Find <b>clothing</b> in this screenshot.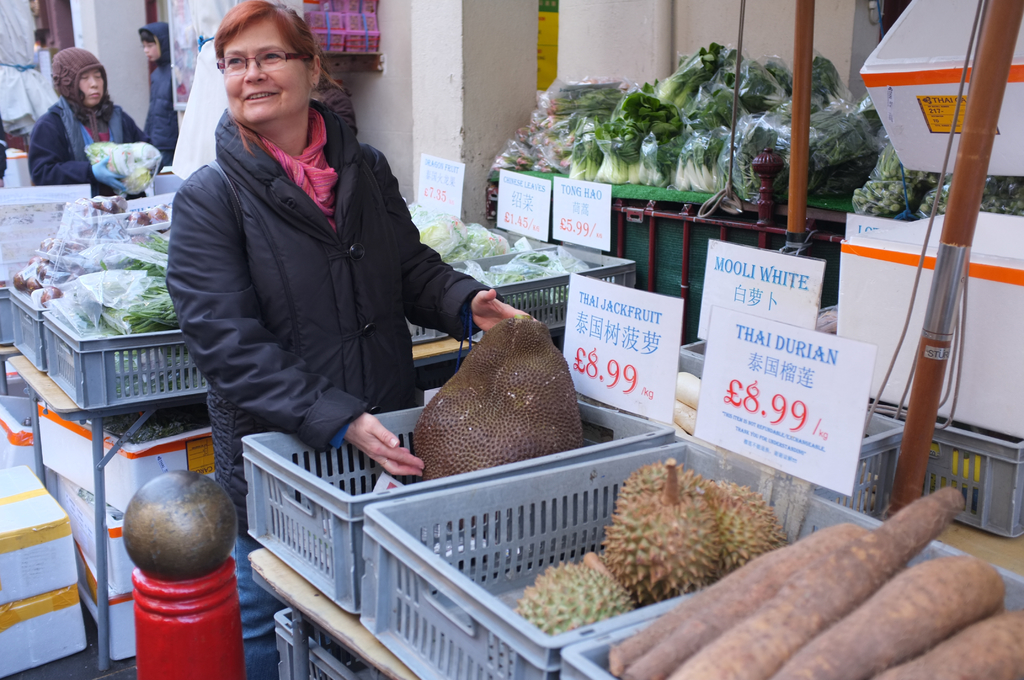
The bounding box for <b>clothing</b> is bbox=(0, 0, 60, 133).
